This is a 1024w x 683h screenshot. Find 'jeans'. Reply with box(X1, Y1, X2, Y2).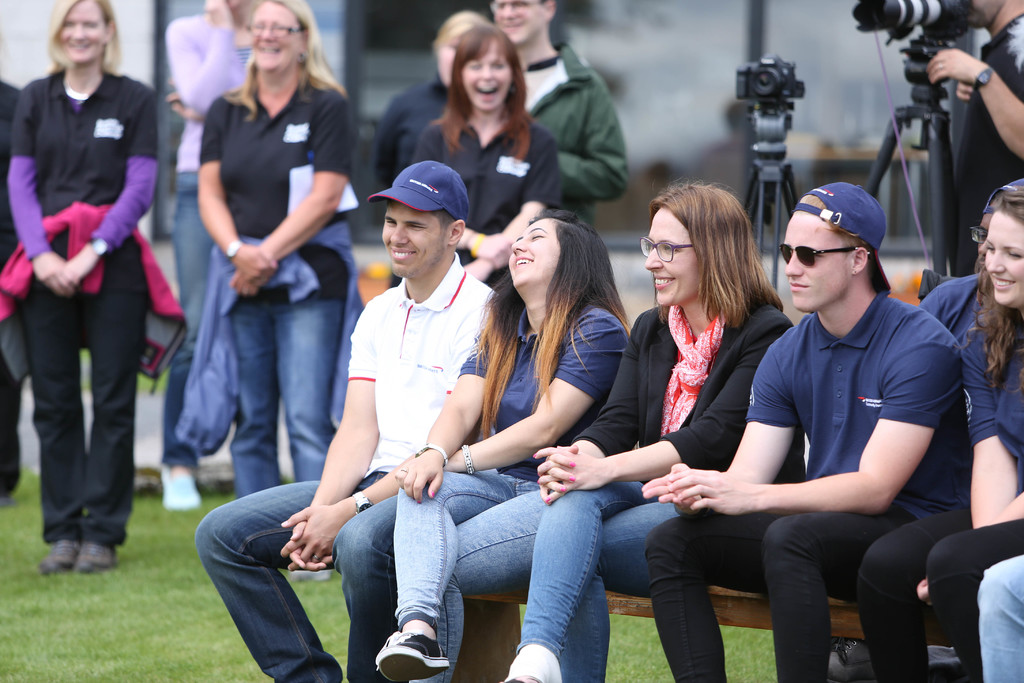
box(0, 352, 25, 501).
